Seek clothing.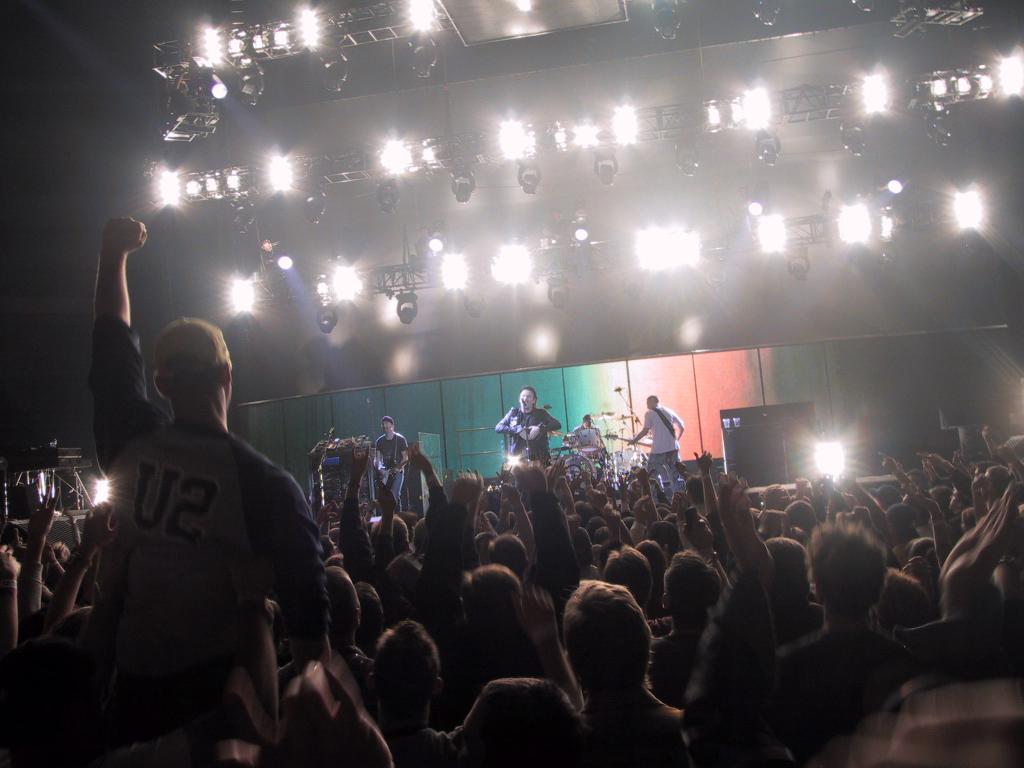
left=493, top=406, right=557, bottom=461.
